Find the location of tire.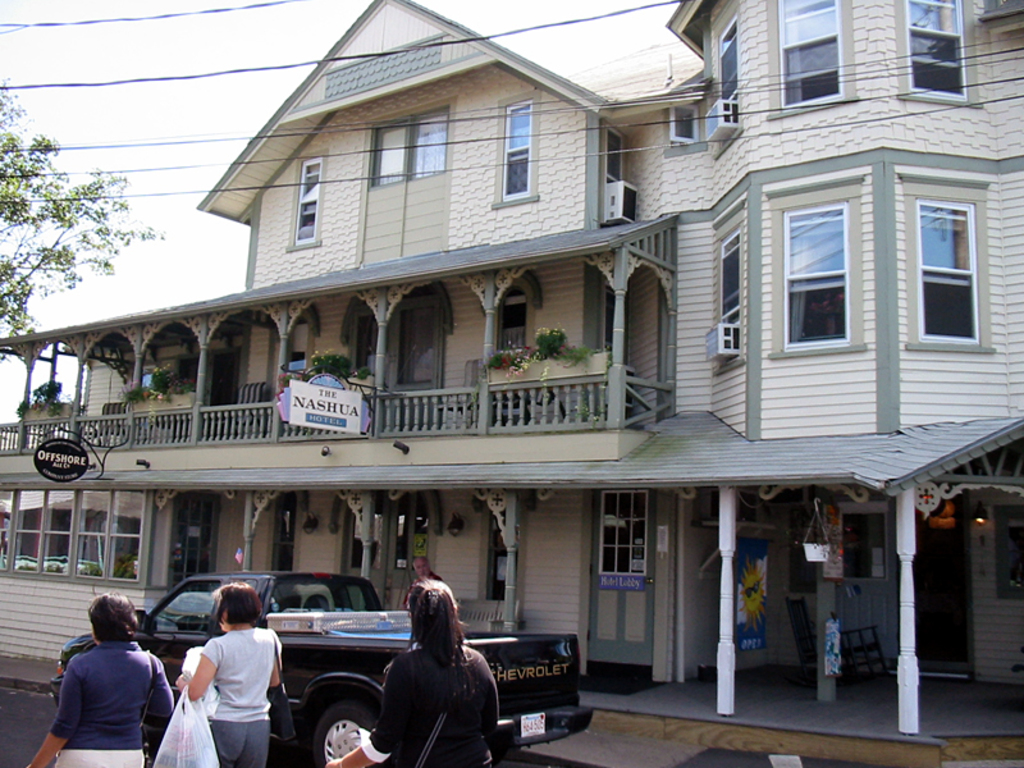
Location: (302, 695, 376, 767).
